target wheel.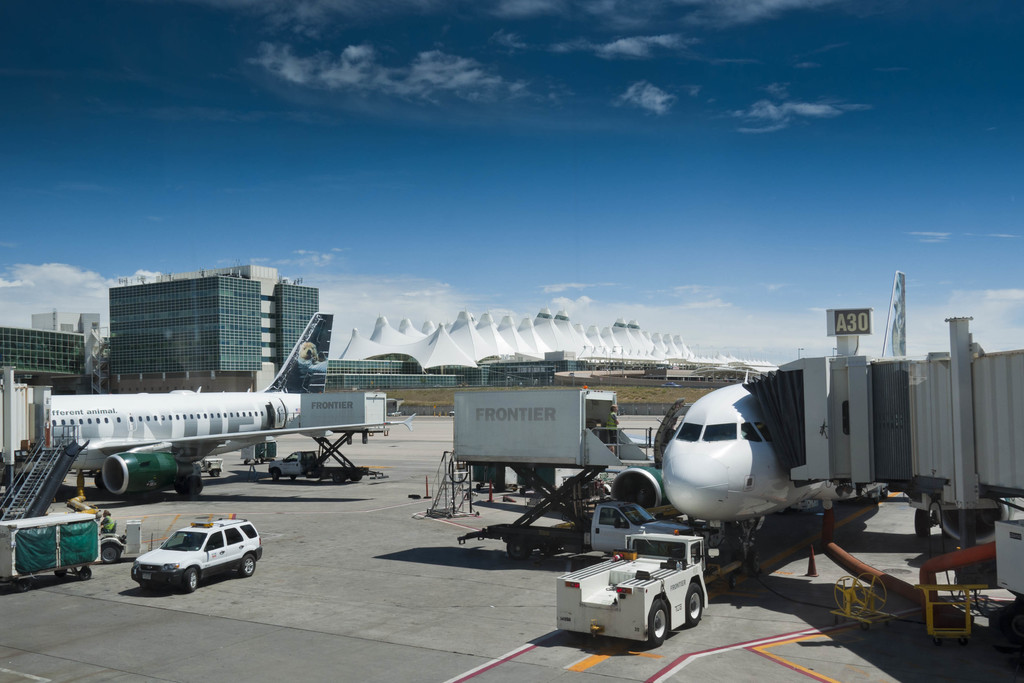
Target region: bbox(730, 546, 744, 567).
